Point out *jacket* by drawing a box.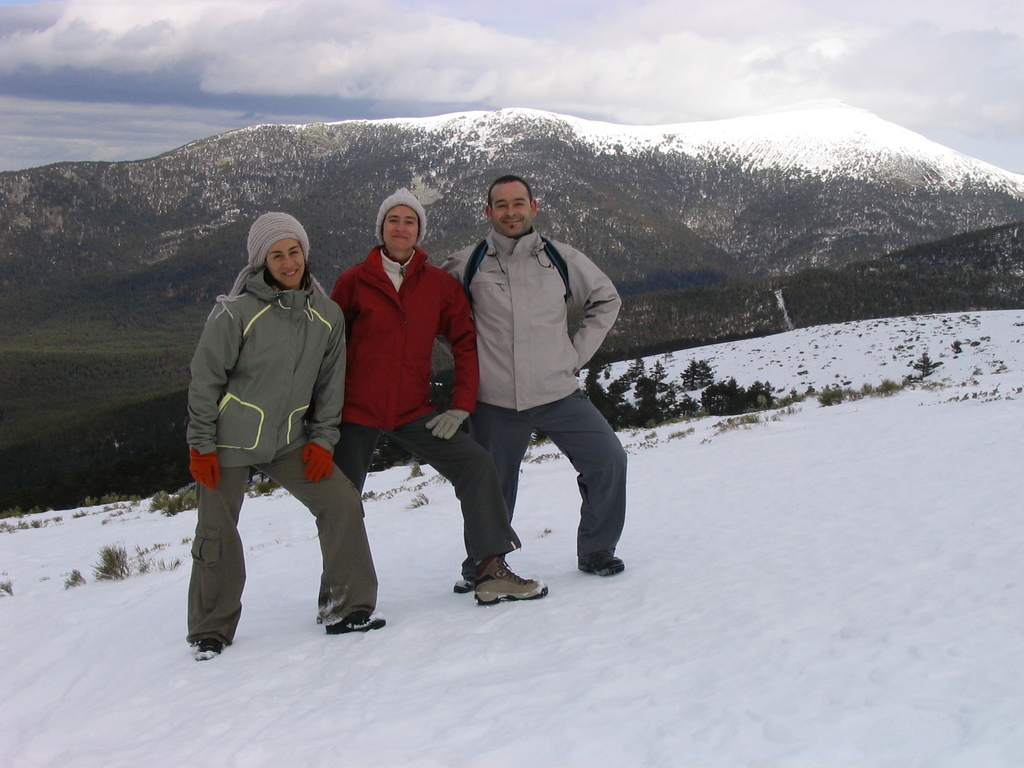
(x1=189, y1=221, x2=340, y2=501).
